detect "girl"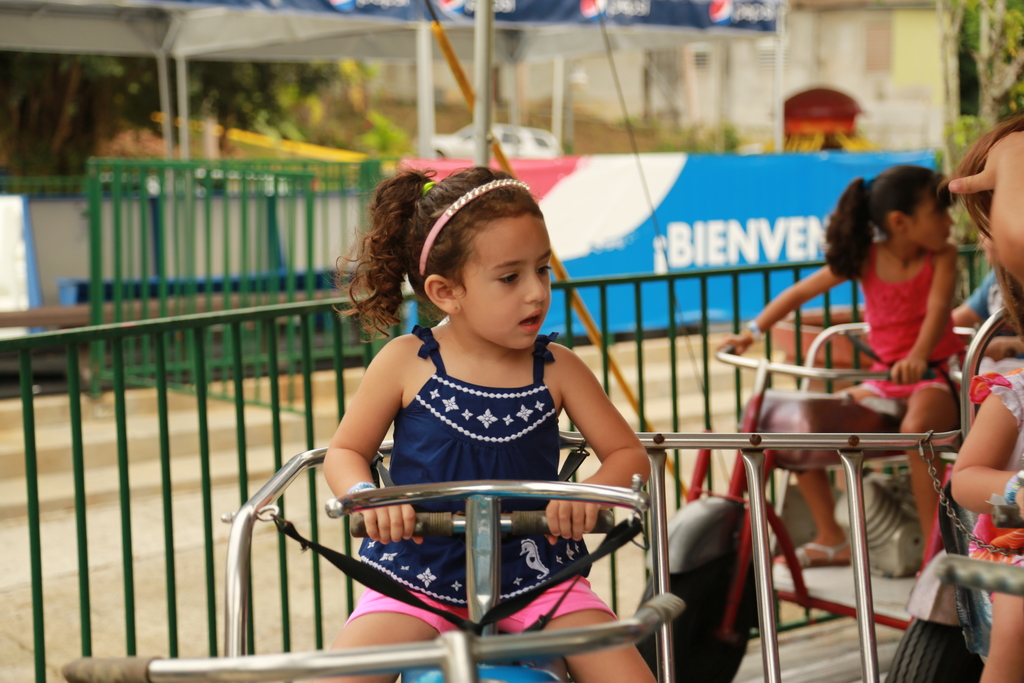
bbox=[307, 165, 656, 682]
